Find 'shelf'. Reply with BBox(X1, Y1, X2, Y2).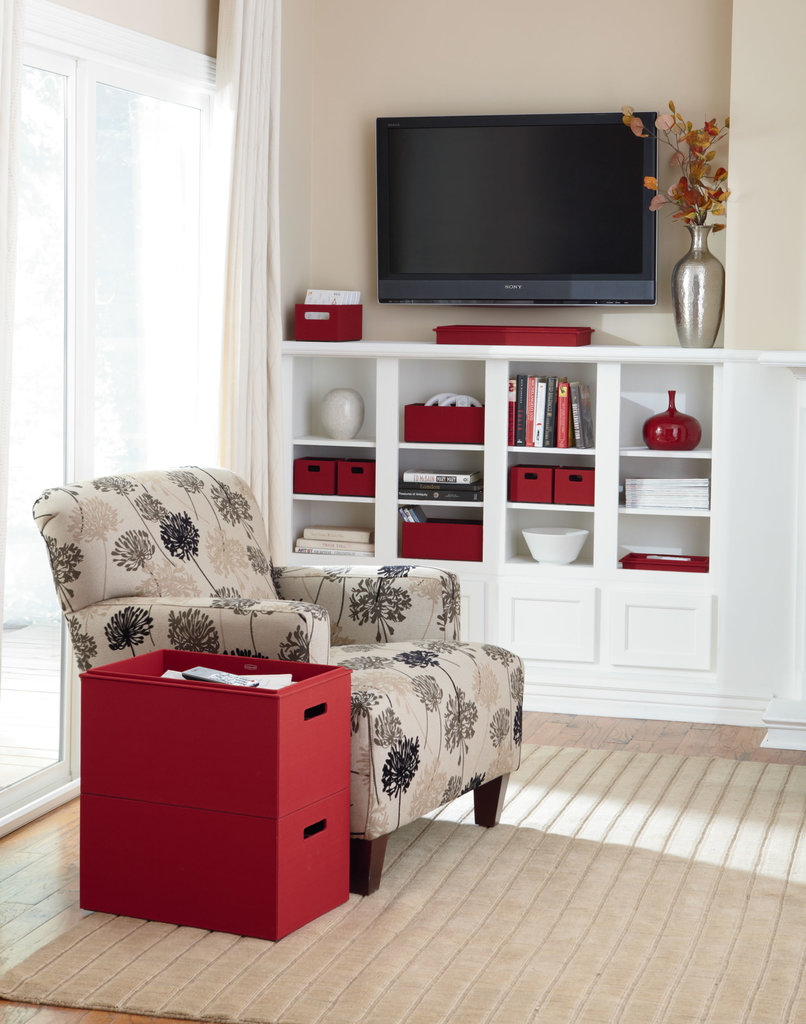
BBox(393, 509, 479, 561).
